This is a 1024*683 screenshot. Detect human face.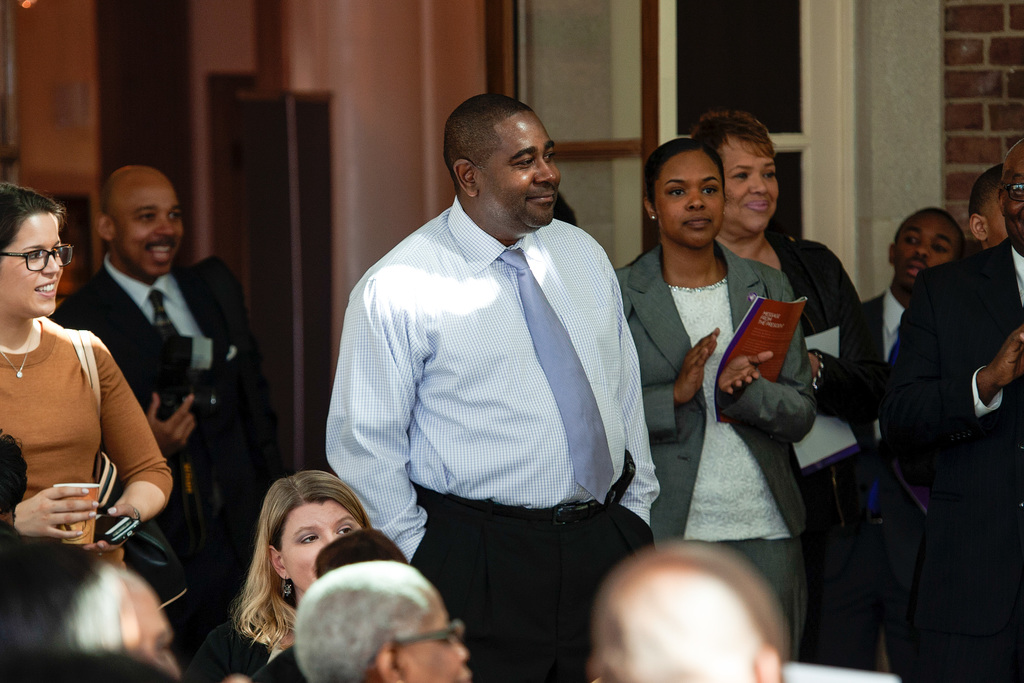
x1=985, y1=195, x2=1007, y2=247.
